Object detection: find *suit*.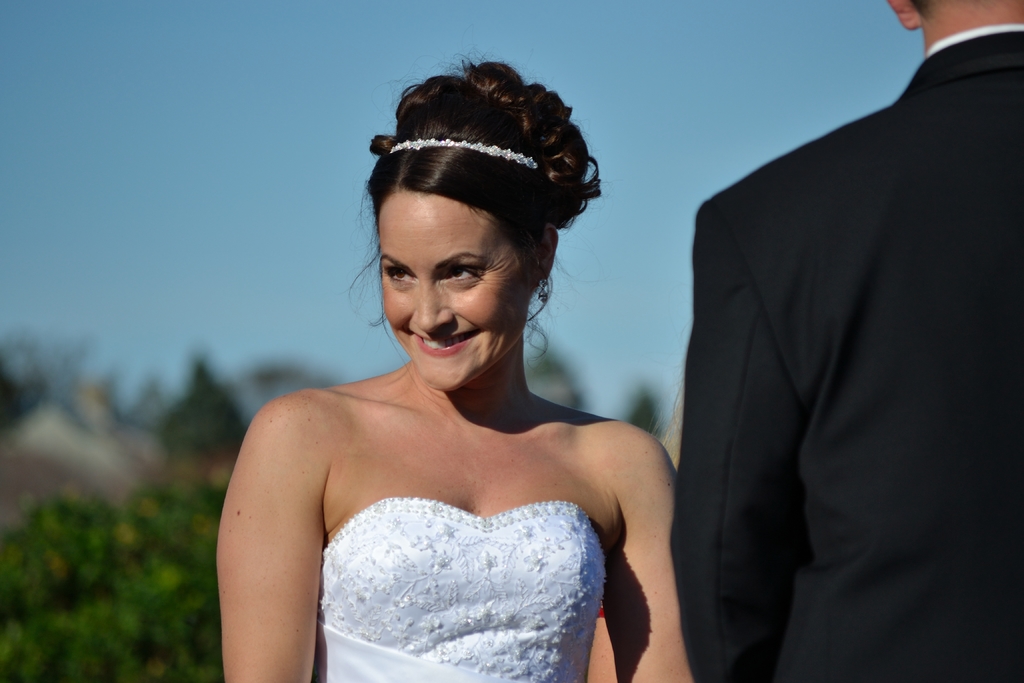
box=[678, 0, 1013, 662].
